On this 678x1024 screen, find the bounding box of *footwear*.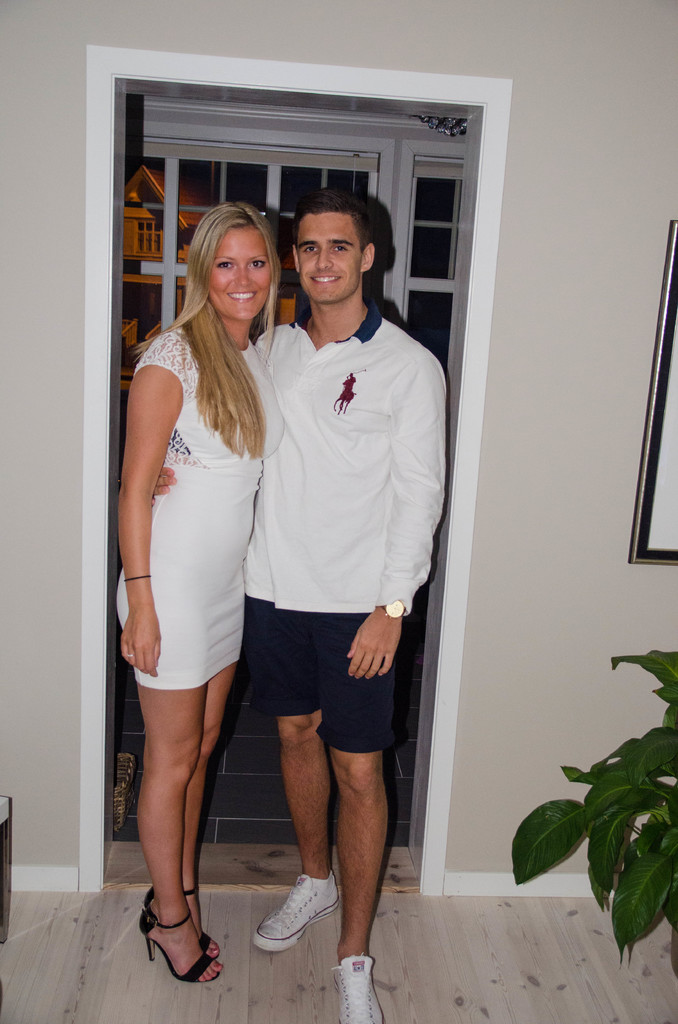
Bounding box: {"x1": 328, "y1": 955, "x2": 383, "y2": 1023}.
